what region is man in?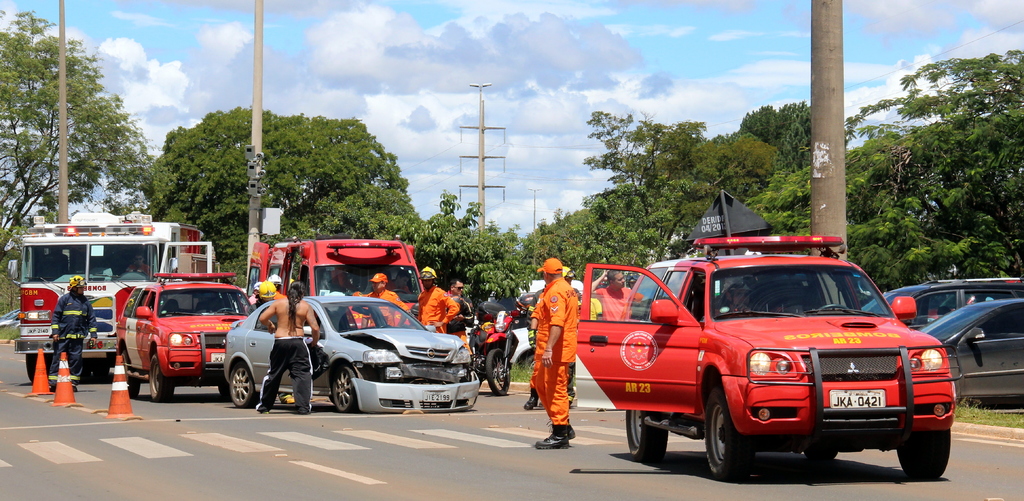
268,272,285,299.
